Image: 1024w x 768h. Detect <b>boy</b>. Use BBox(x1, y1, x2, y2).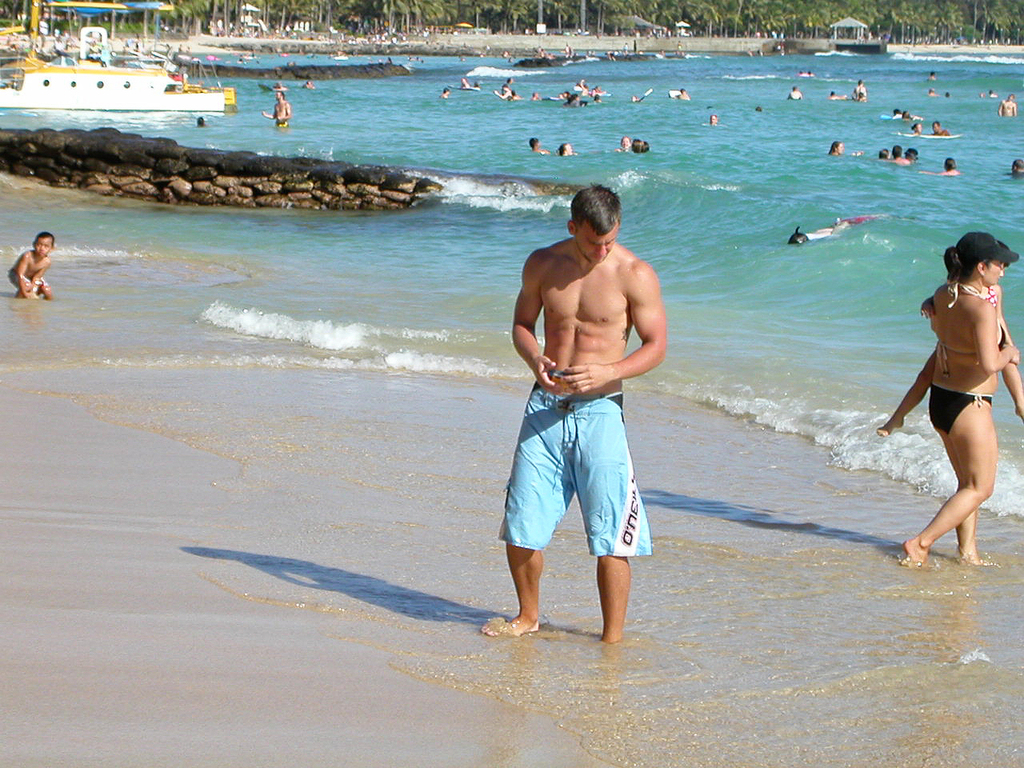
BBox(6, 230, 52, 300).
